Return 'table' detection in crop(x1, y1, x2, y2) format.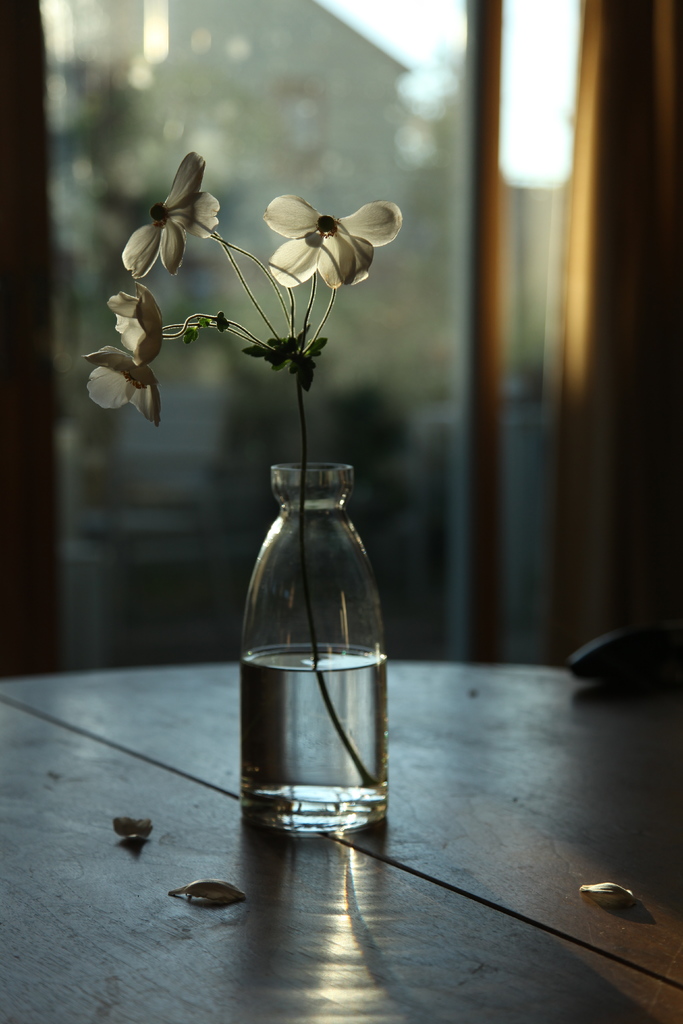
crop(4, 643, 682, 1023).
